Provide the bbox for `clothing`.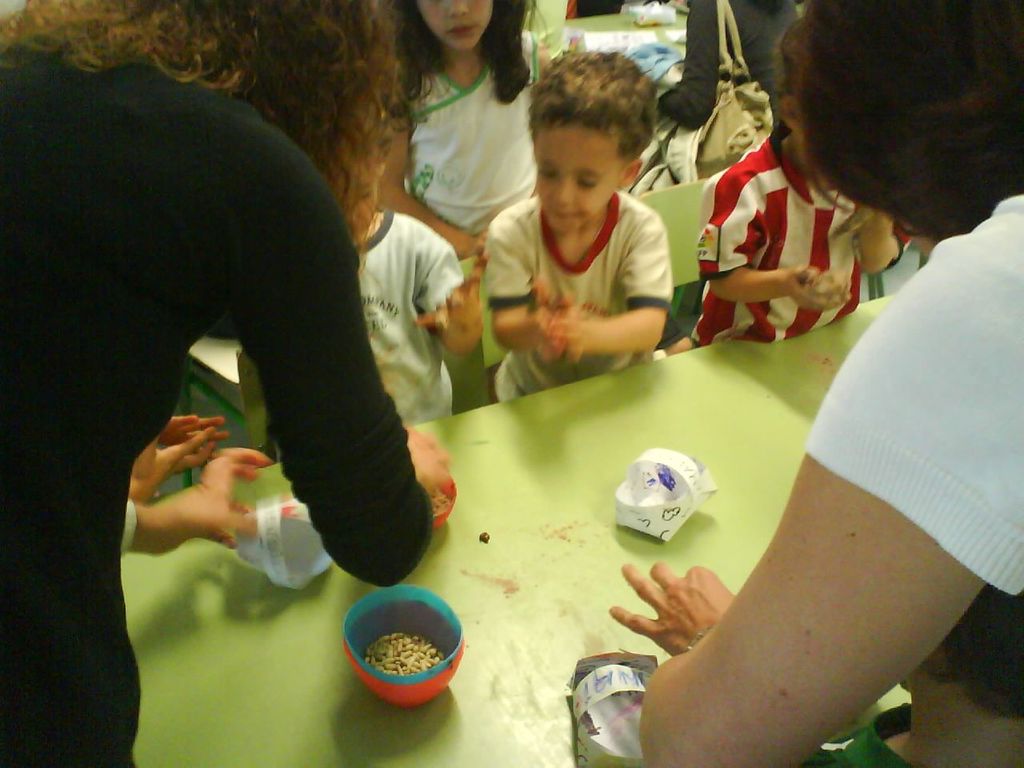
l=798, t=194, r=1023, b=760.
